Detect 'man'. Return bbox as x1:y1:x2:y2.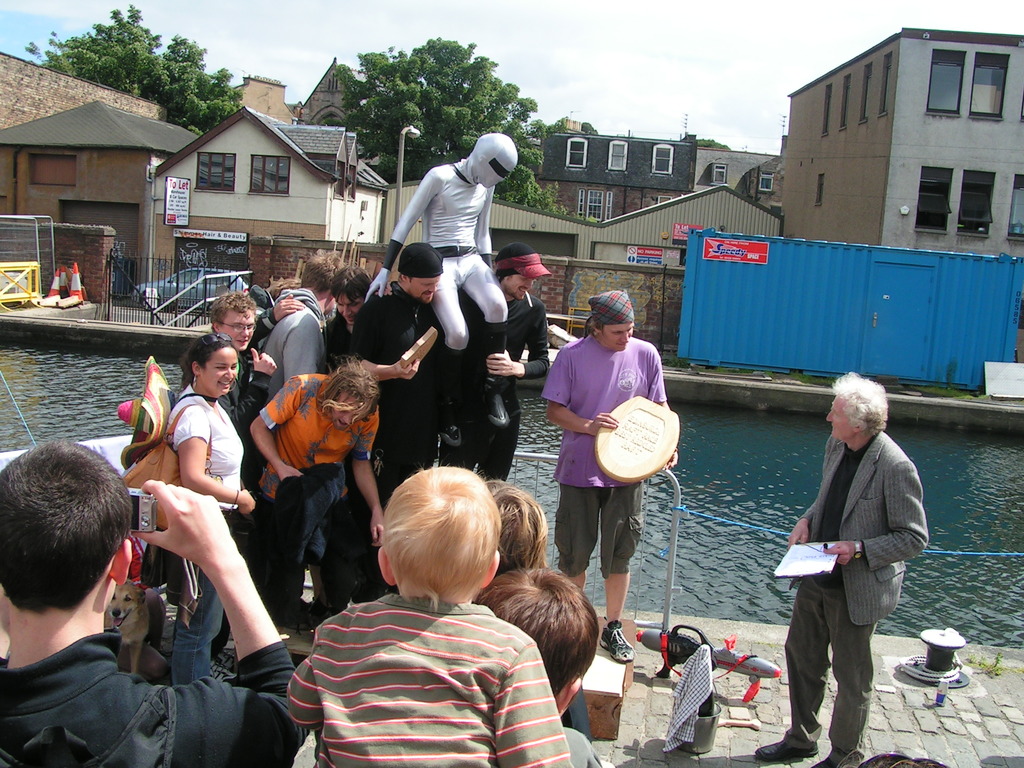
0:438:293:767.
